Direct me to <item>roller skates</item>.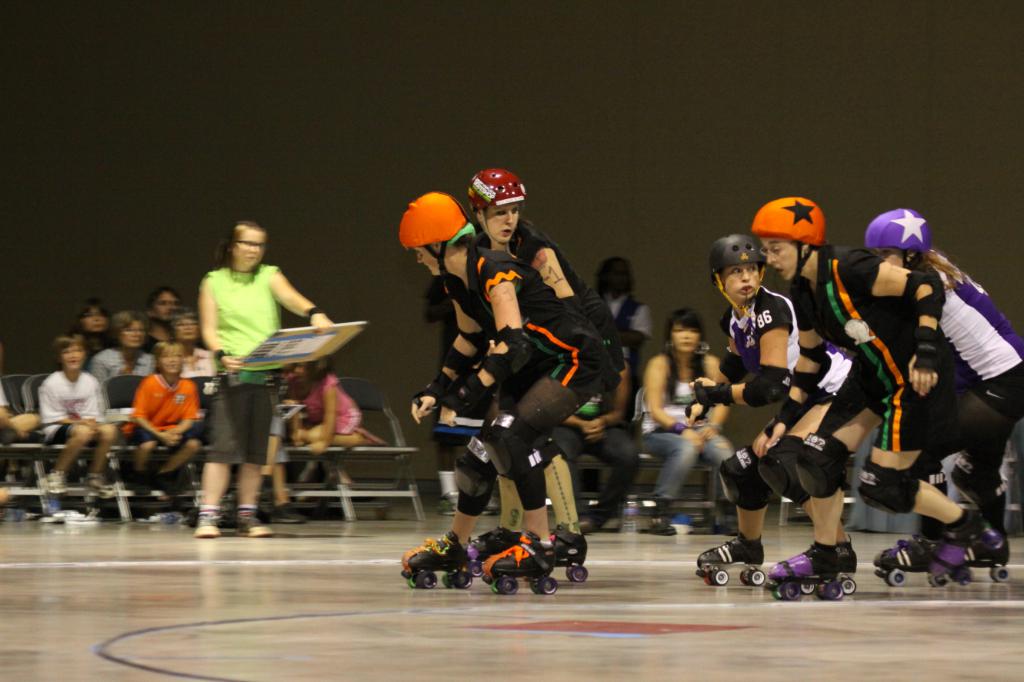
Direction: <region>539, 519, 590, 586</region>.
